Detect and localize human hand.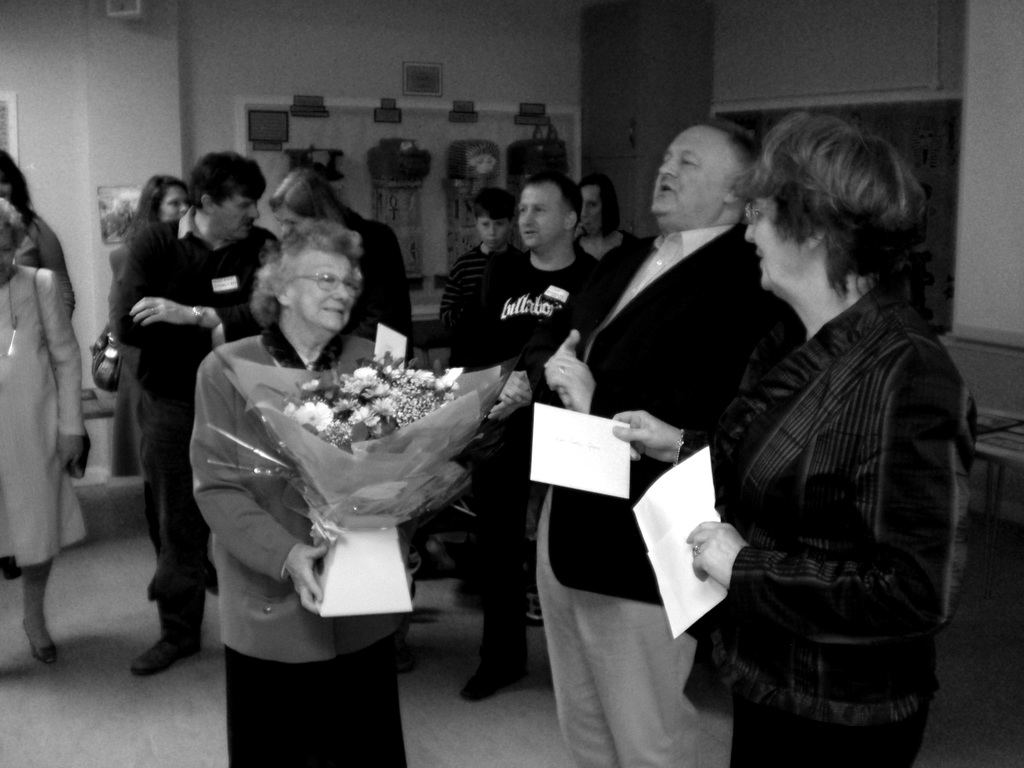
Localized at left=594, top=405, right=693, bottom=474.
